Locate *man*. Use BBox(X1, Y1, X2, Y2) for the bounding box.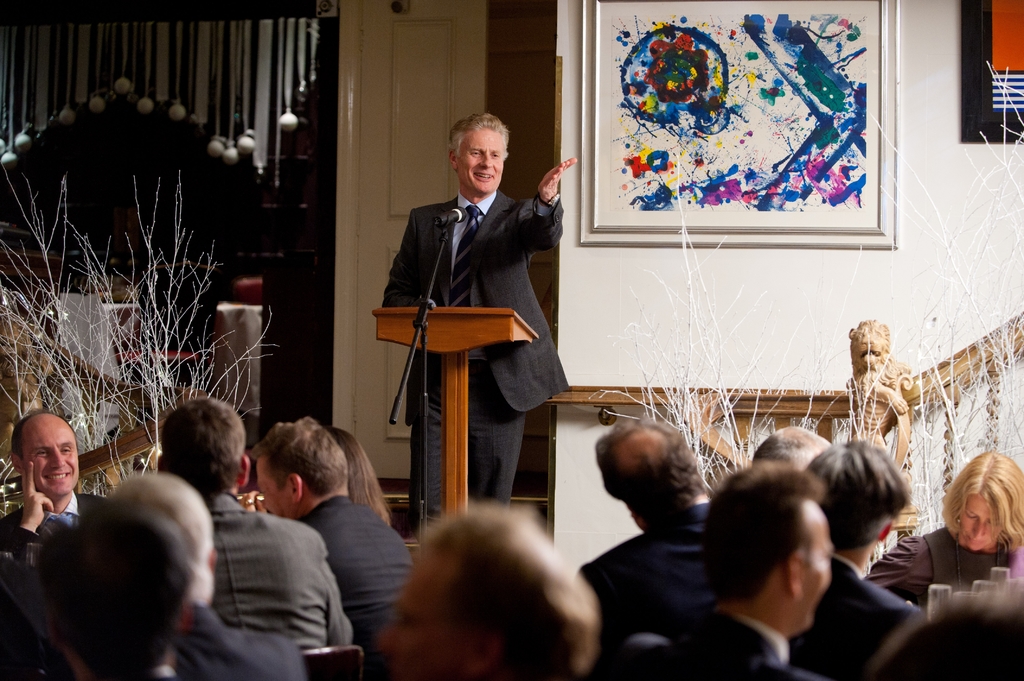
BBox(597, 461, 840, 680).
